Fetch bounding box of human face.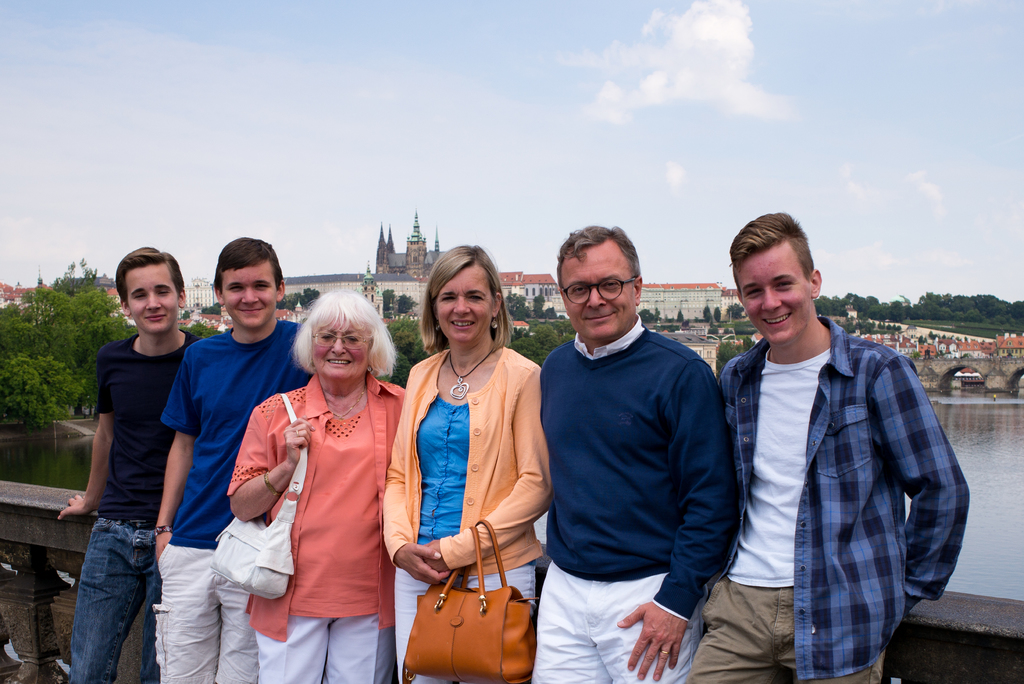
Bbox: (x1=219, y1=259, x2=278, y2=327).
